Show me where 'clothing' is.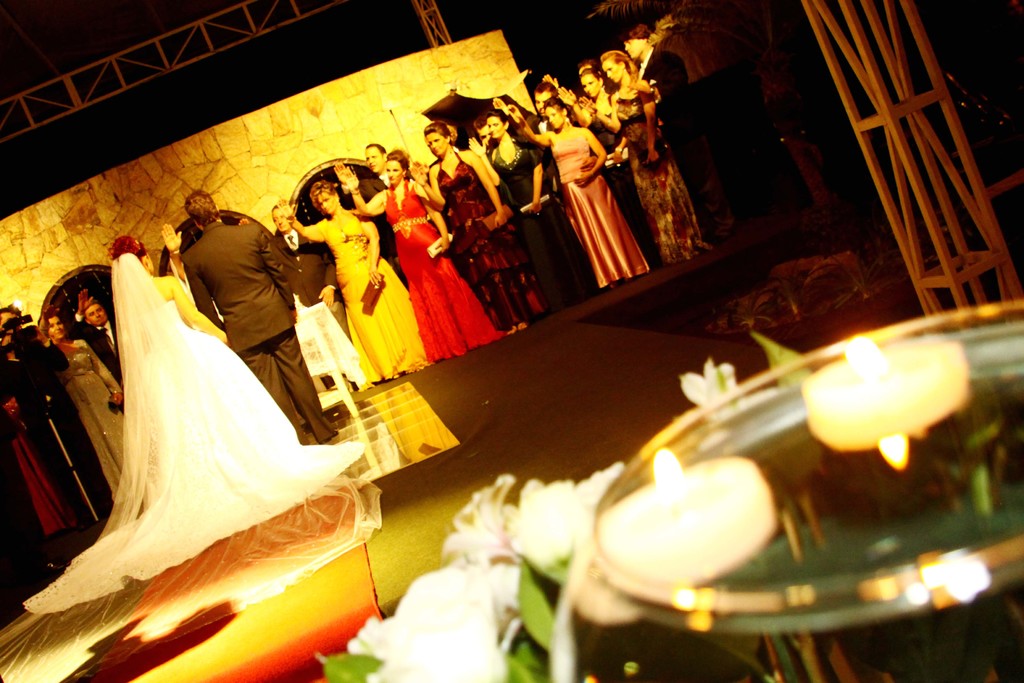
'clothing' is at <bbox>493, 149, 596, 311</bbox>.
